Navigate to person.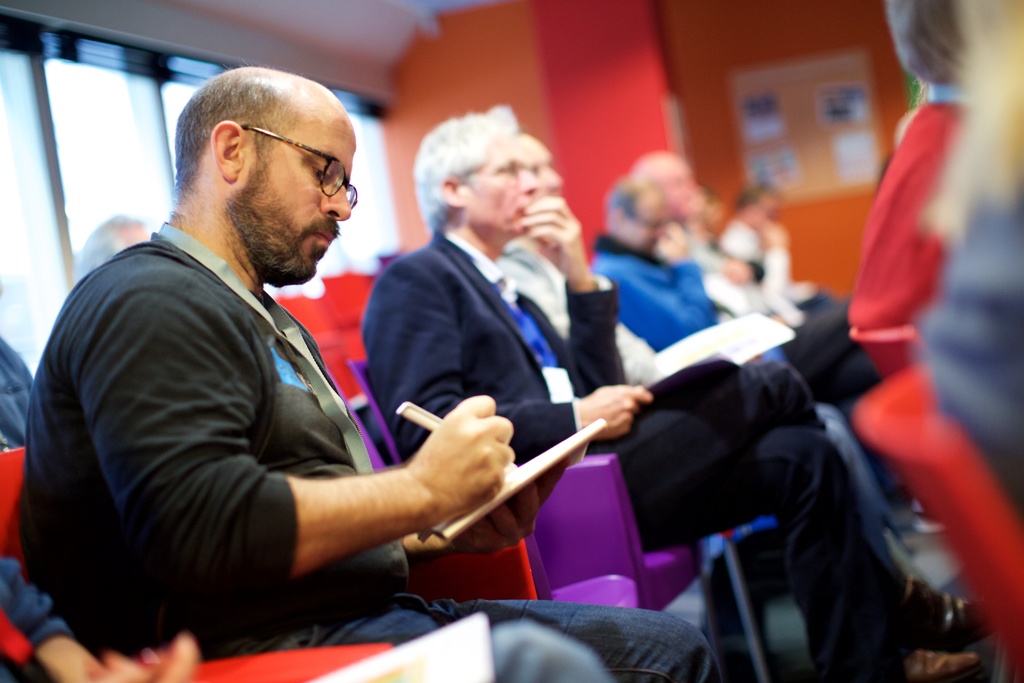
Navigation target: [884, 0, 1023, 509].
